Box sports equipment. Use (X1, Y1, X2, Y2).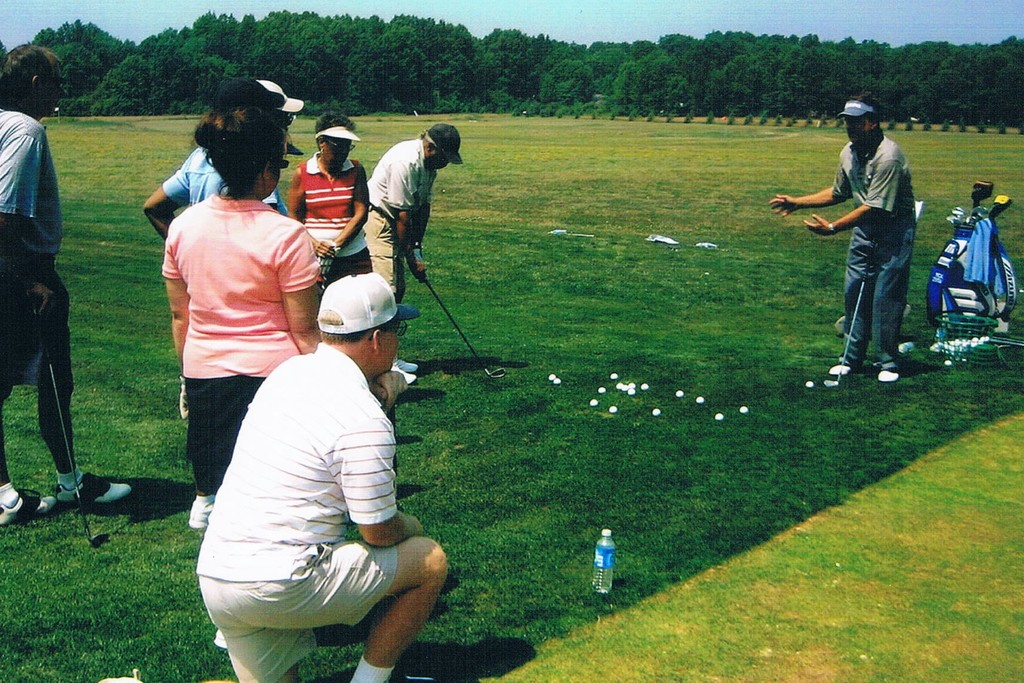
(652, 406, 662, 417).
